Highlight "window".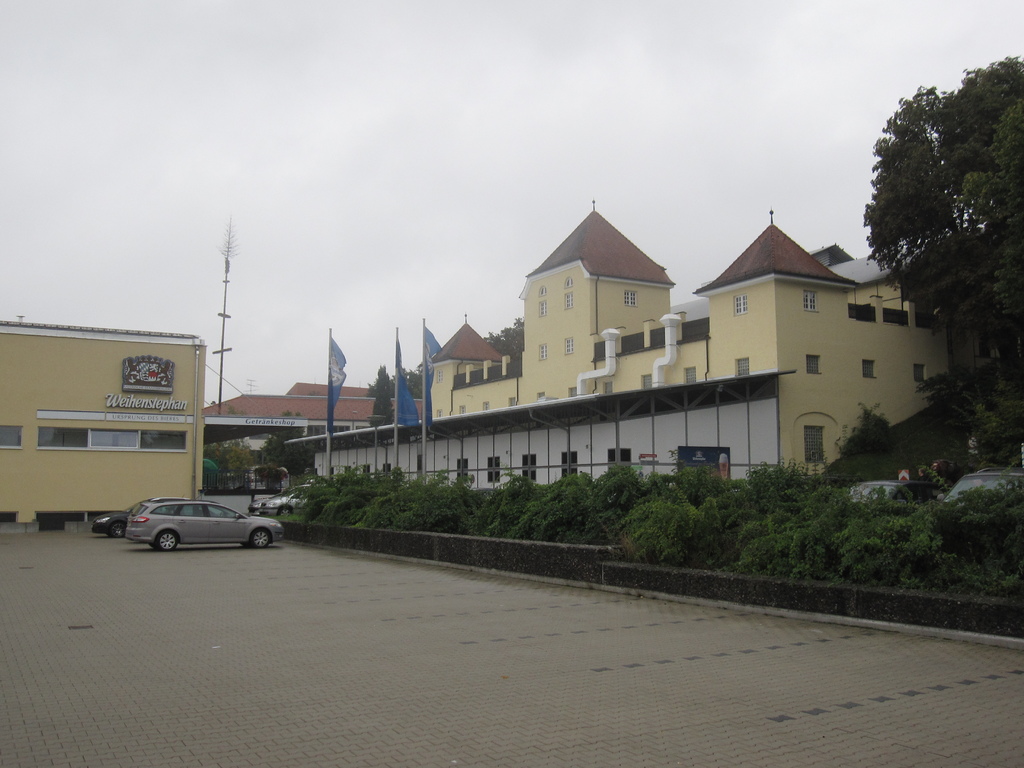
Highlighted region: locate(564, 333, 573, 362).
